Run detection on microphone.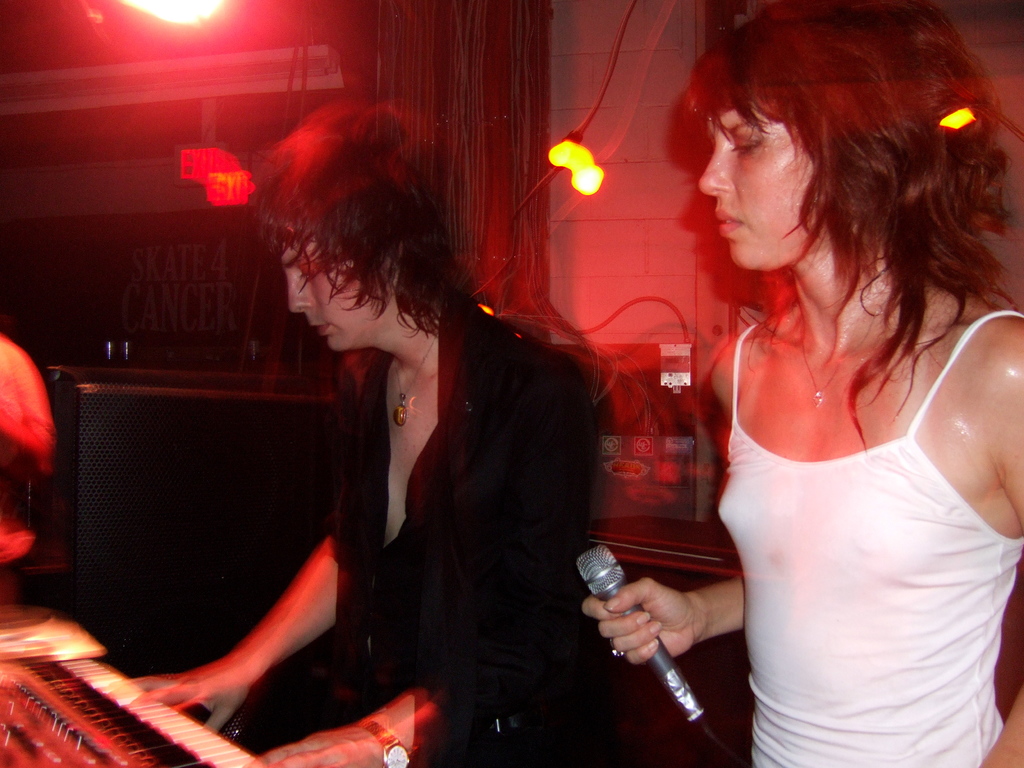
Result: 572:541:682:687.
